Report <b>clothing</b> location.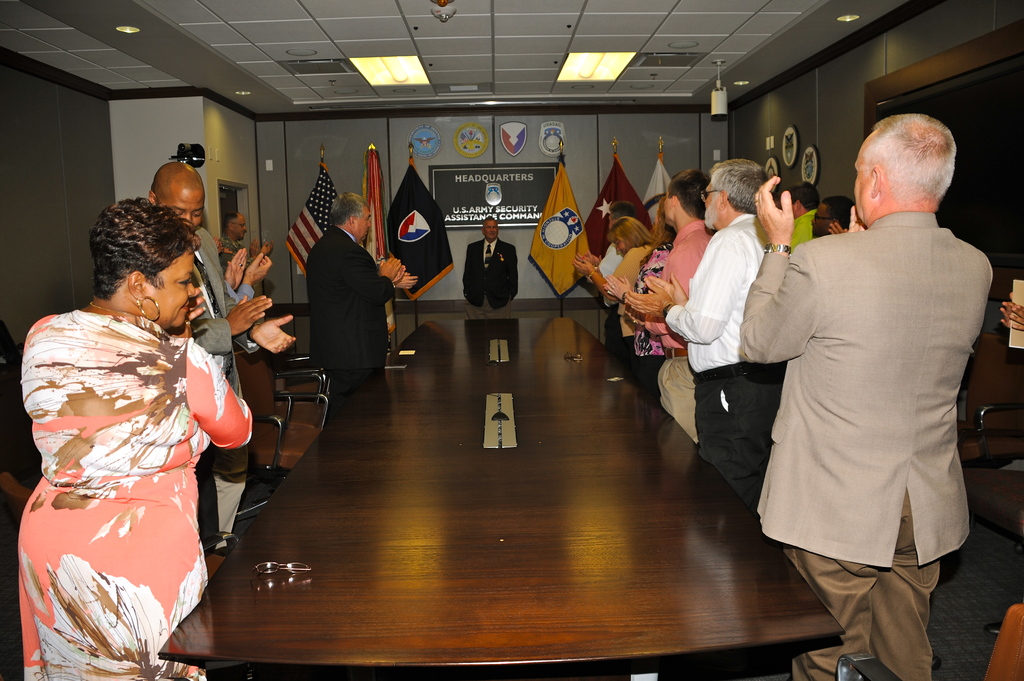
Report: left=604, top=240, right=656, bottom=348.
